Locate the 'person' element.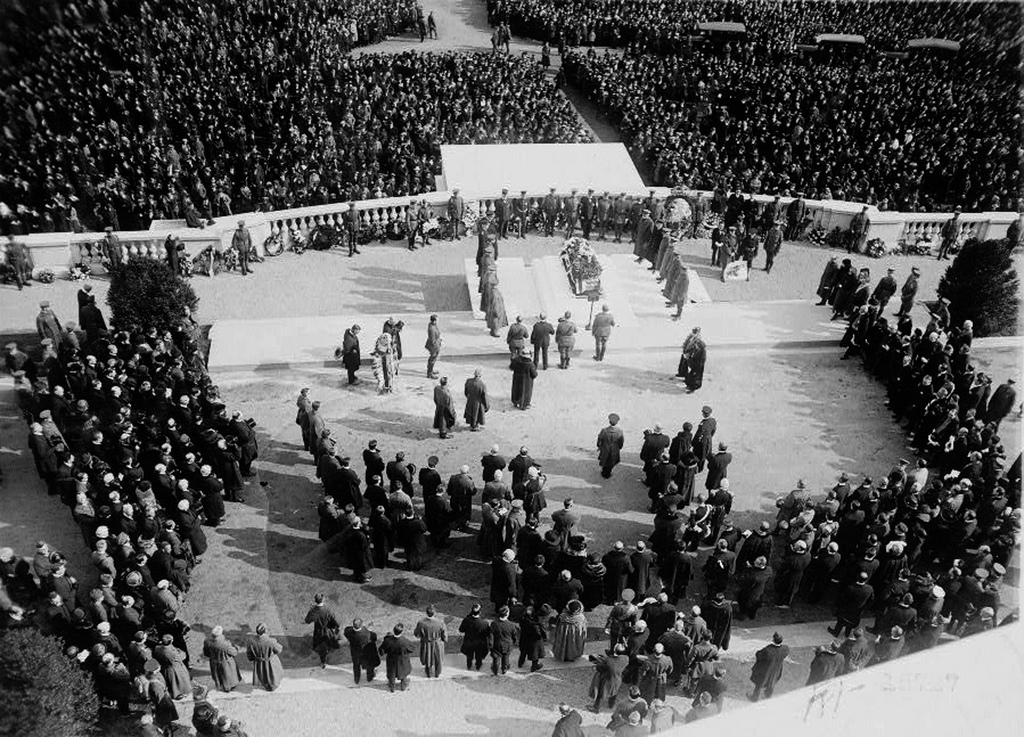
Element bbox: box=[763, 221, 783, 276].
